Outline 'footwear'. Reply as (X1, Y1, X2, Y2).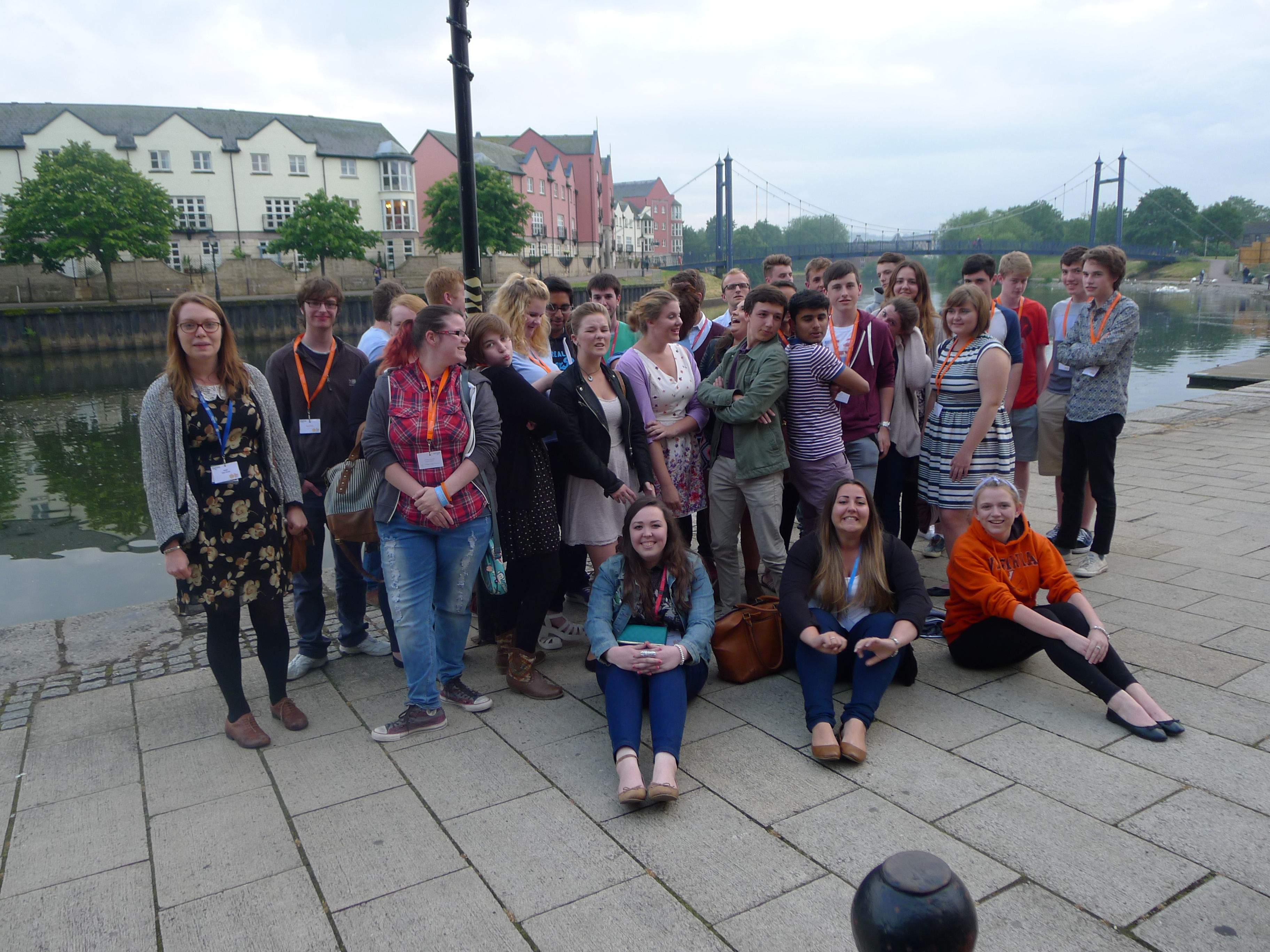
(376, 191, 387, 201).
